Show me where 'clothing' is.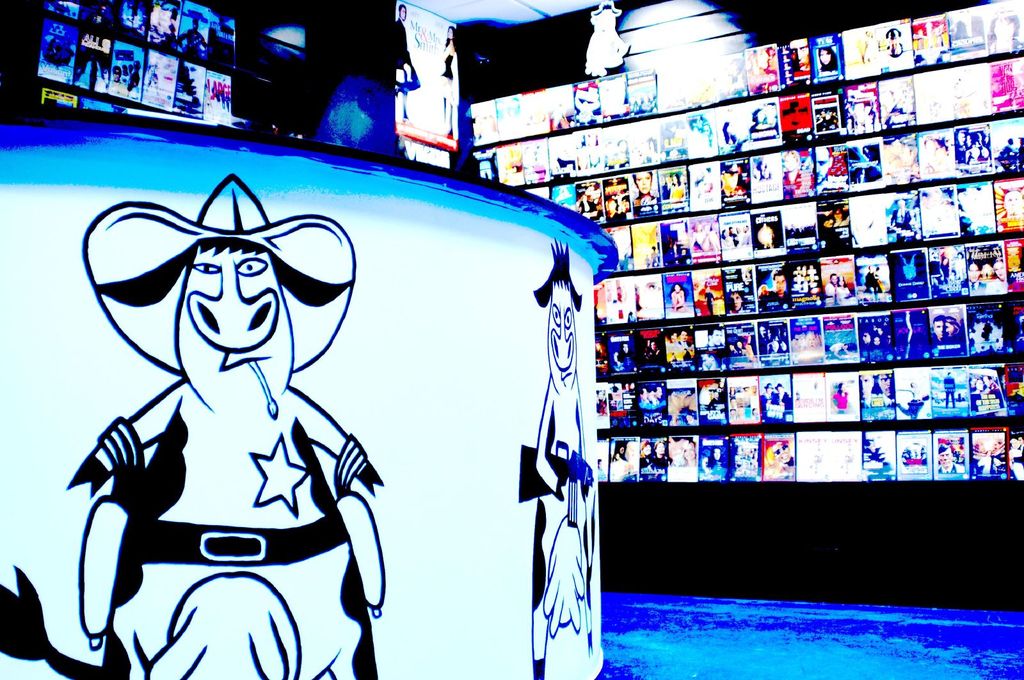
'clothing' is at bbox=(54, 274, 399, 667).
